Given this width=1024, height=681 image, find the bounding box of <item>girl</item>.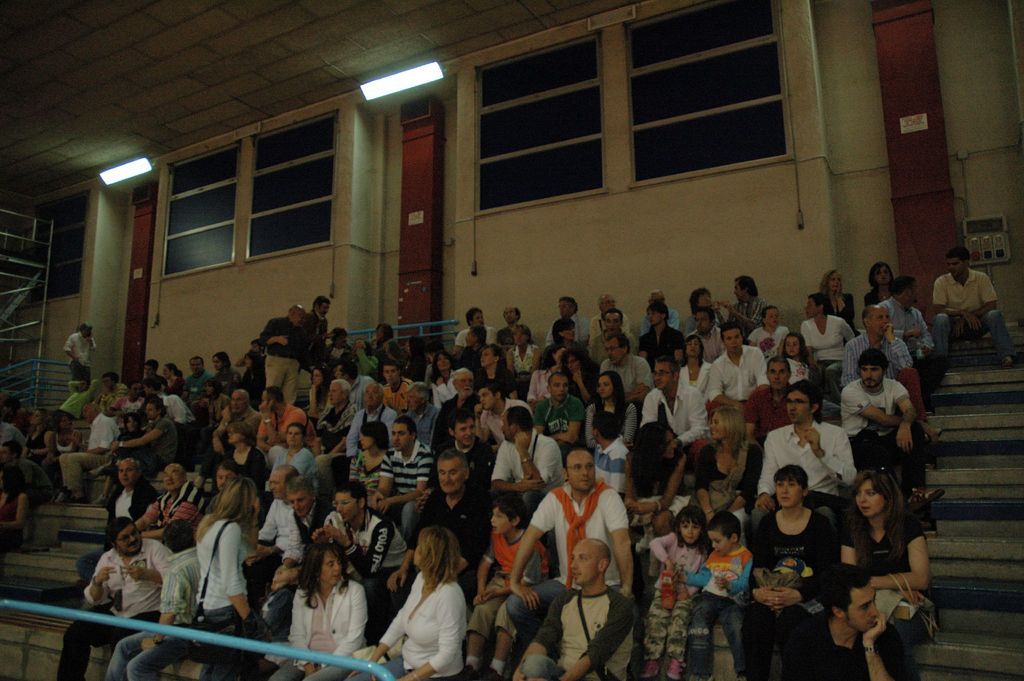
<bbox>634, 506, 707, 680</bbox>.
